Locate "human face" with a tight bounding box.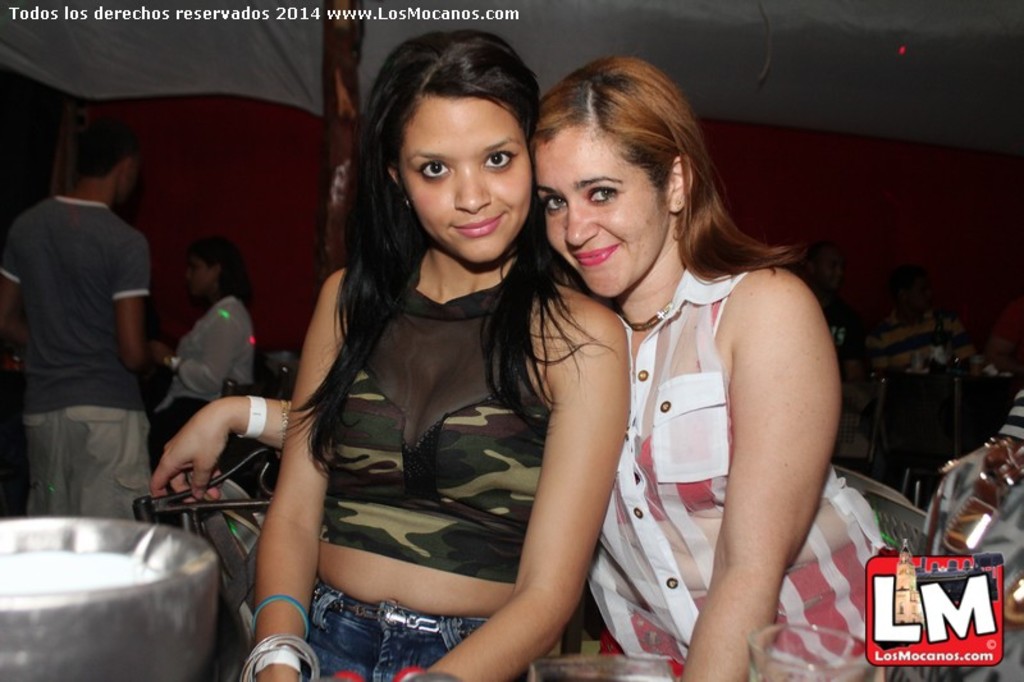
bbox=(401, 95, 532, 269).
